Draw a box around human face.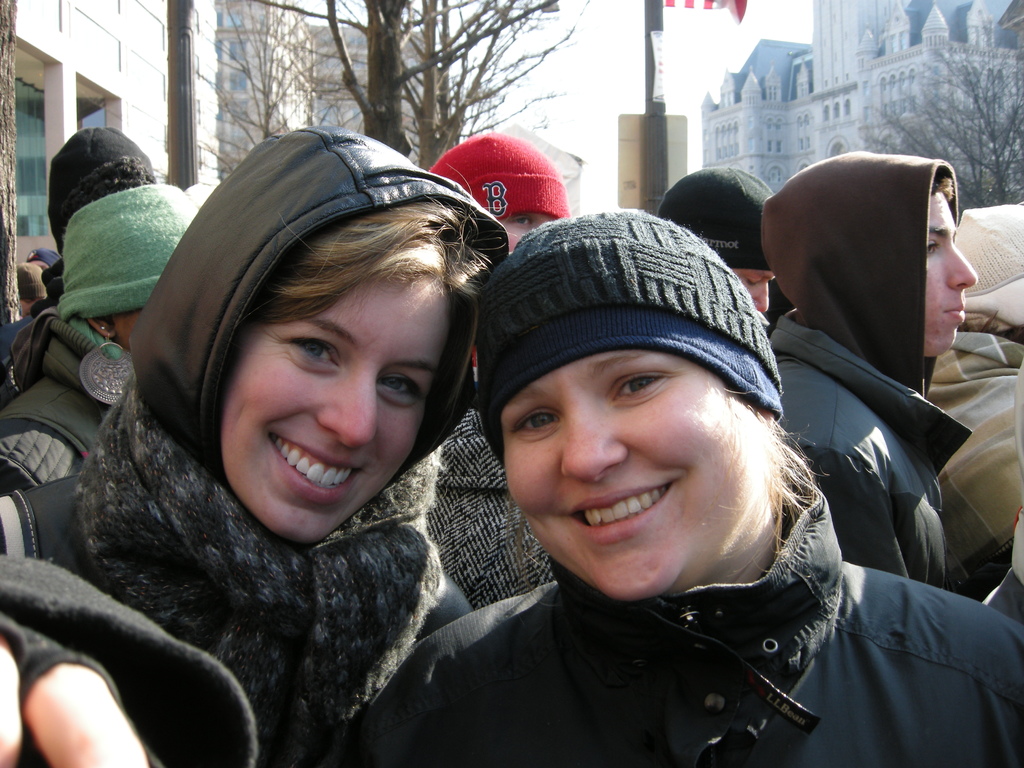
[923,190,976,352].
